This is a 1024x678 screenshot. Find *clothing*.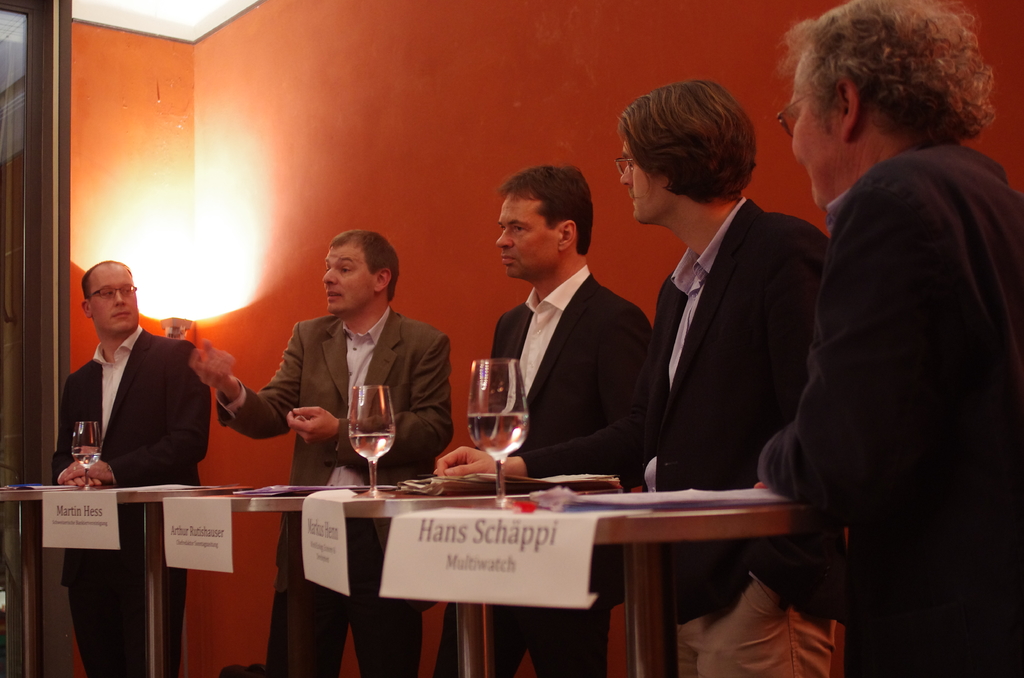
Bounding box: region(216, 301, 452, 677).
